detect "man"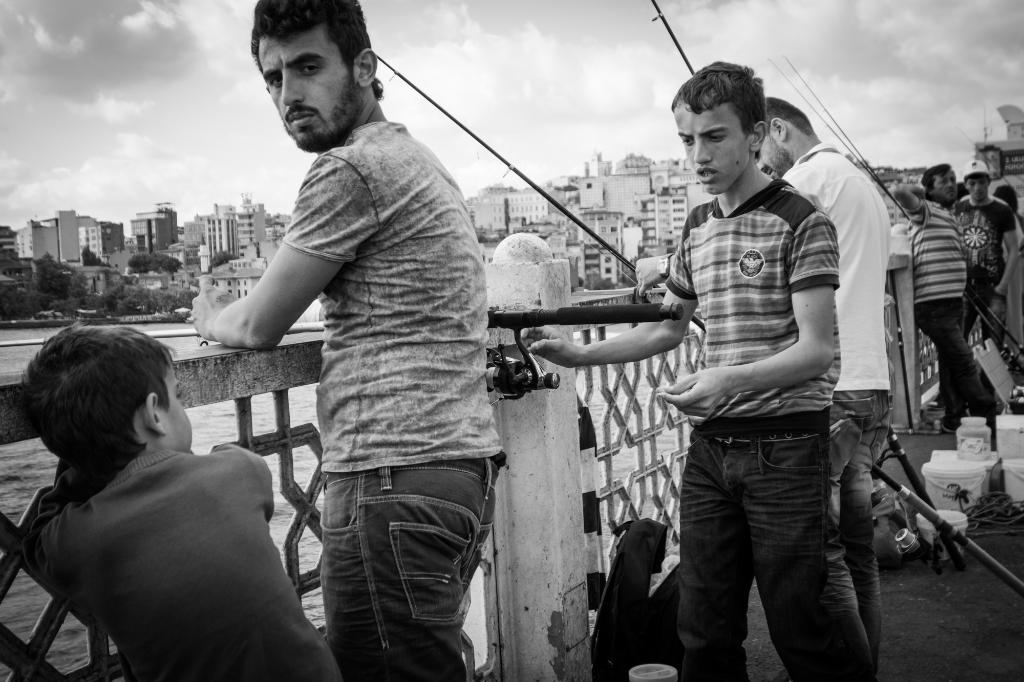
(left=890, top=159, right=972, bottom=430)
